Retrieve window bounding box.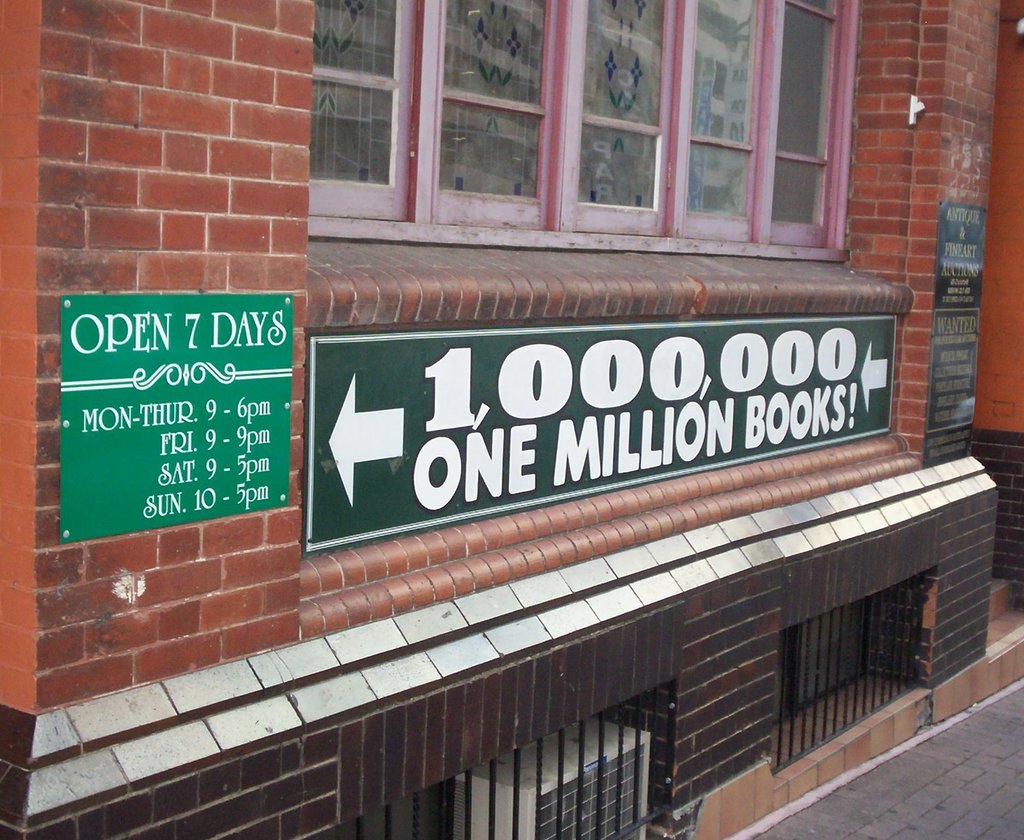
Bounding box: detection(304, 0, 860, 264).
